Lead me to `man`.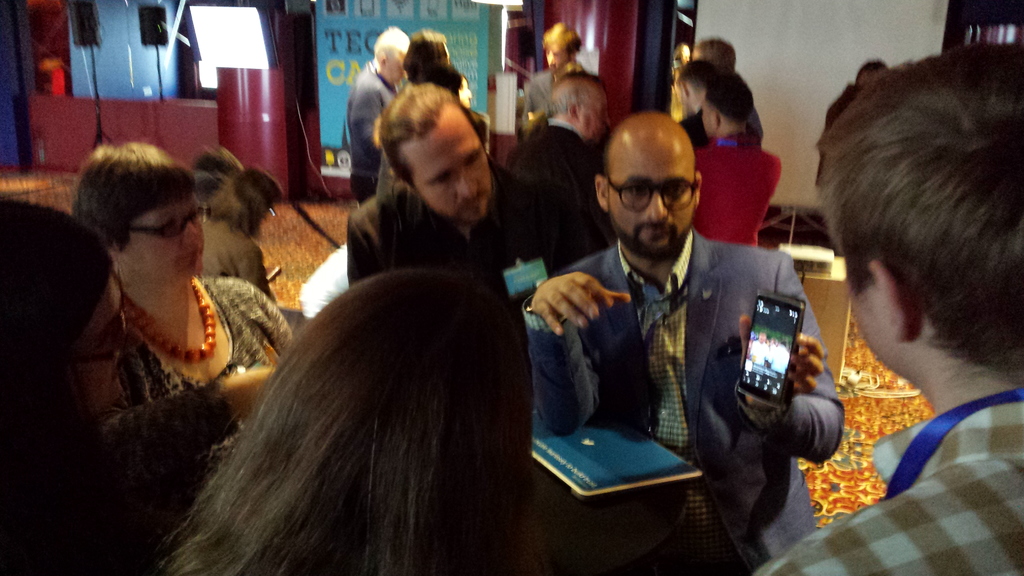
Lead to <region>689, 40, 741, 75</region>.
